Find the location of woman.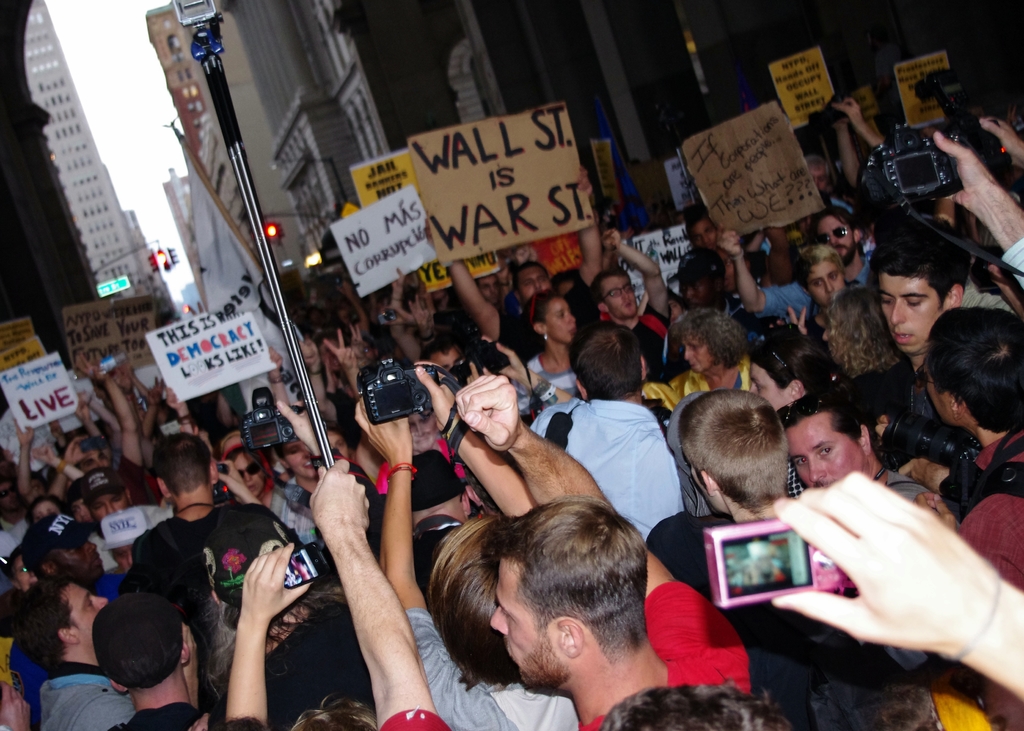
Location: <box>221,442,322,544</box>.
